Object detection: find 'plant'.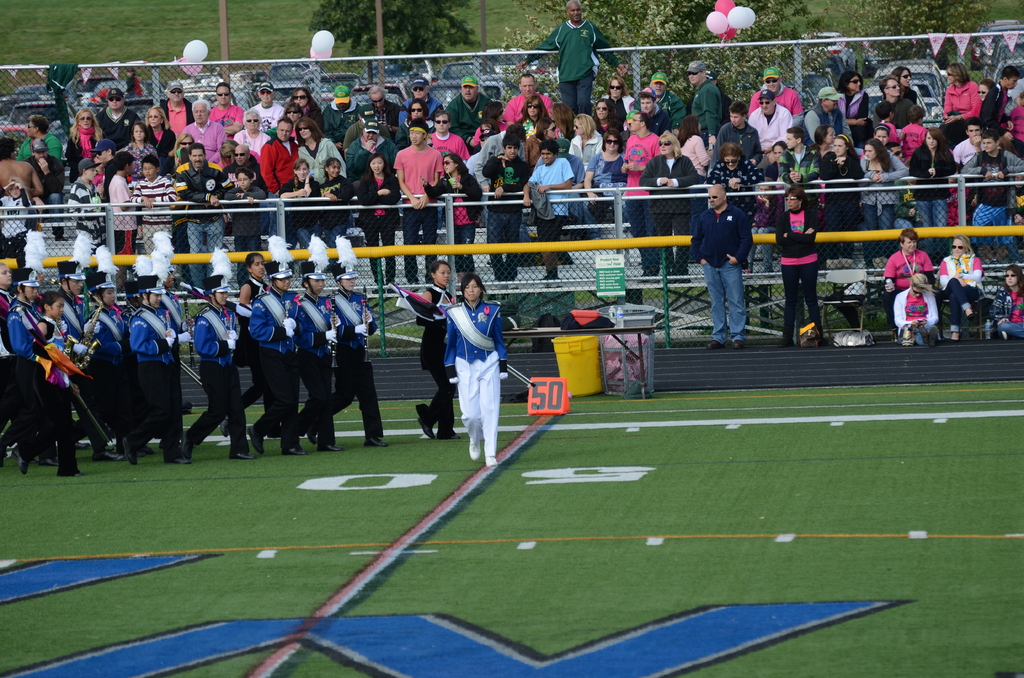
<region>853, 0, 986, 68</region>.
